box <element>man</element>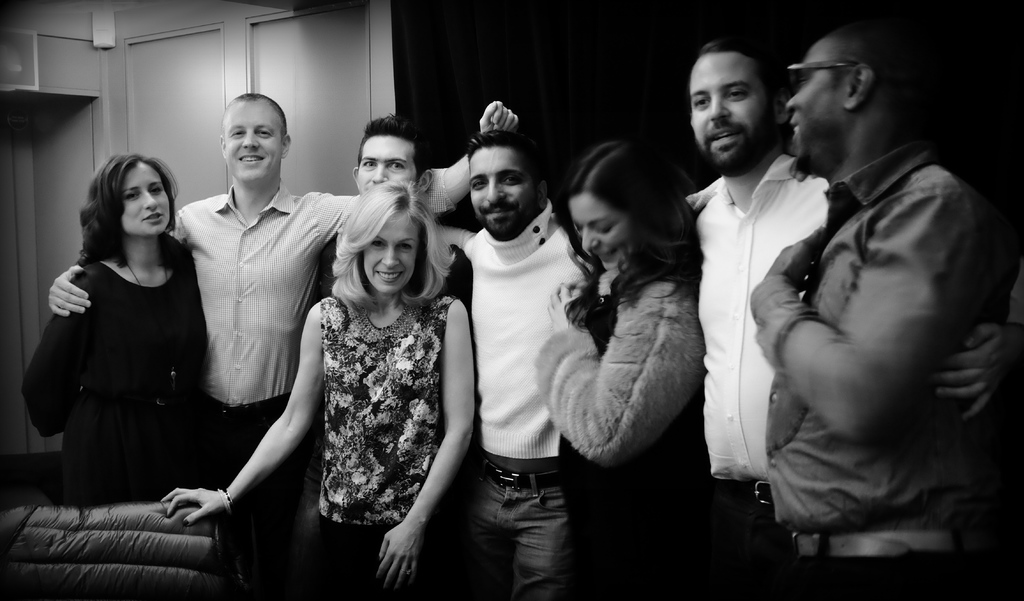
305/111/499/600
